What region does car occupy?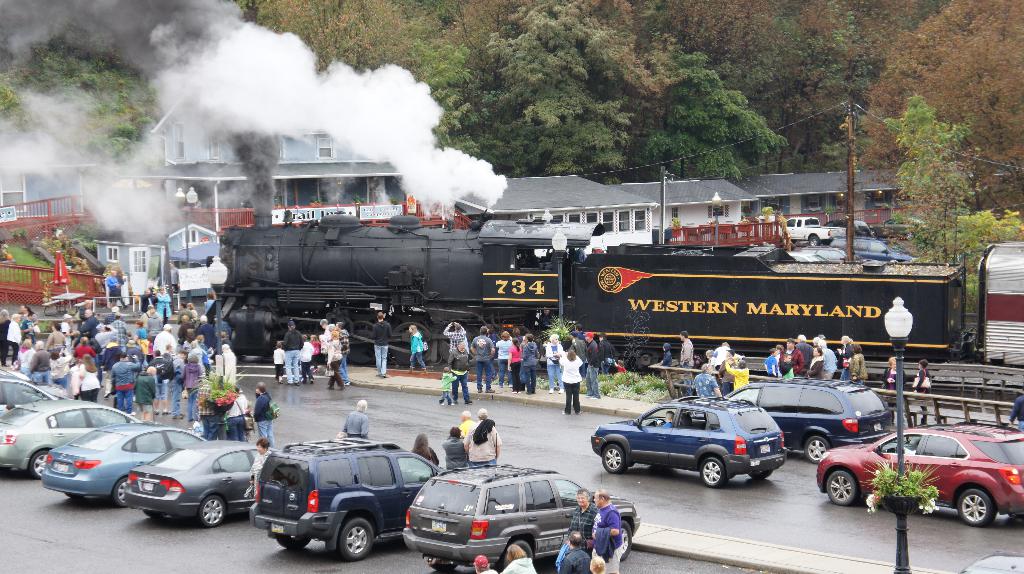
{"left": 44, "top": 423, "right": 230, "bottom": 507}.
